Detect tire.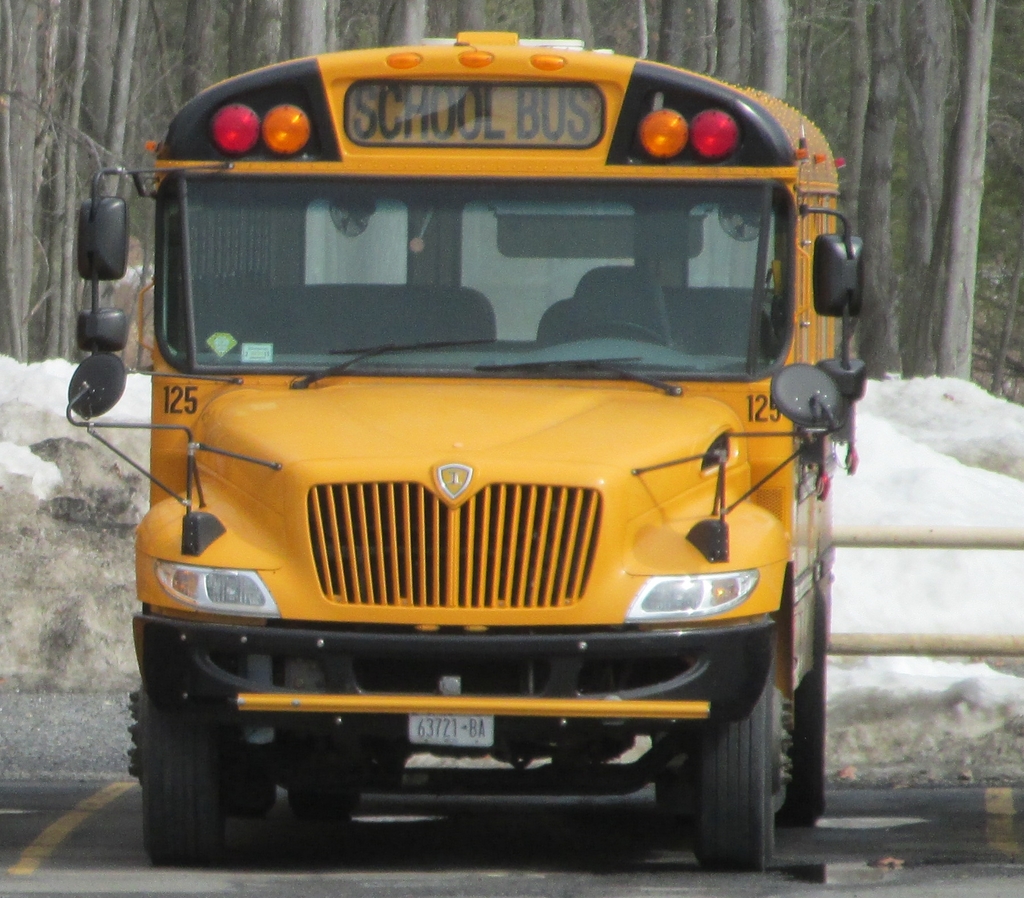
Detected at {"x1": 697, "y1": 629, "x2": 792, "y2": 865}.
